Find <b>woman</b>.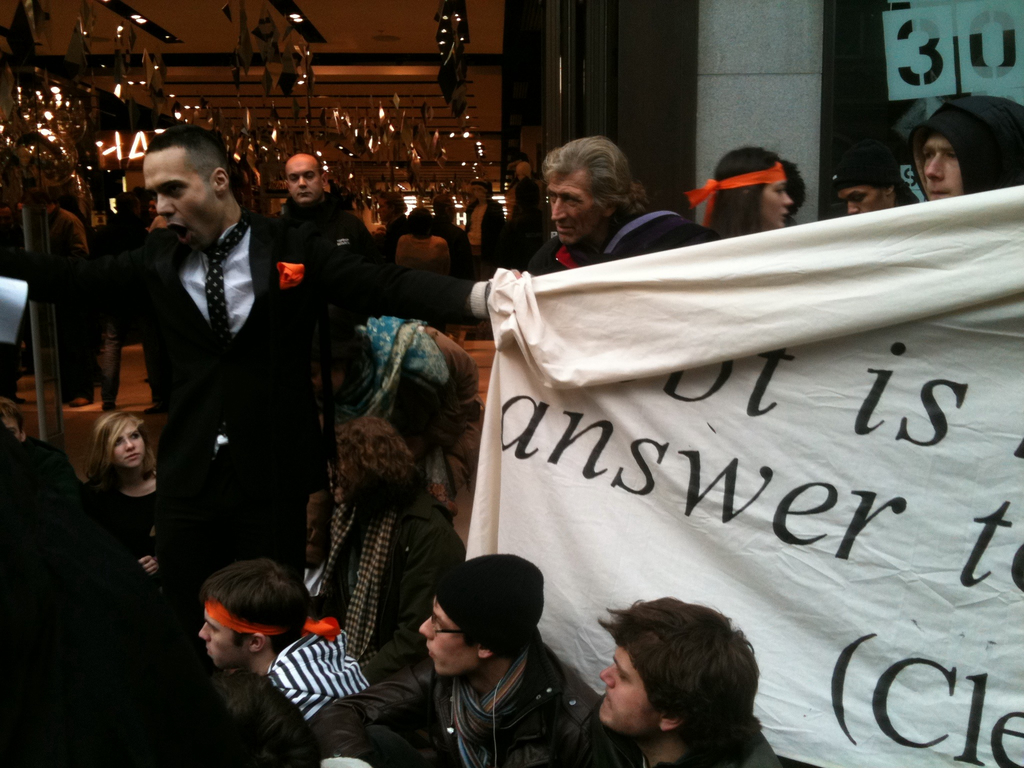
bbox=[708, 145, 793, 236].
